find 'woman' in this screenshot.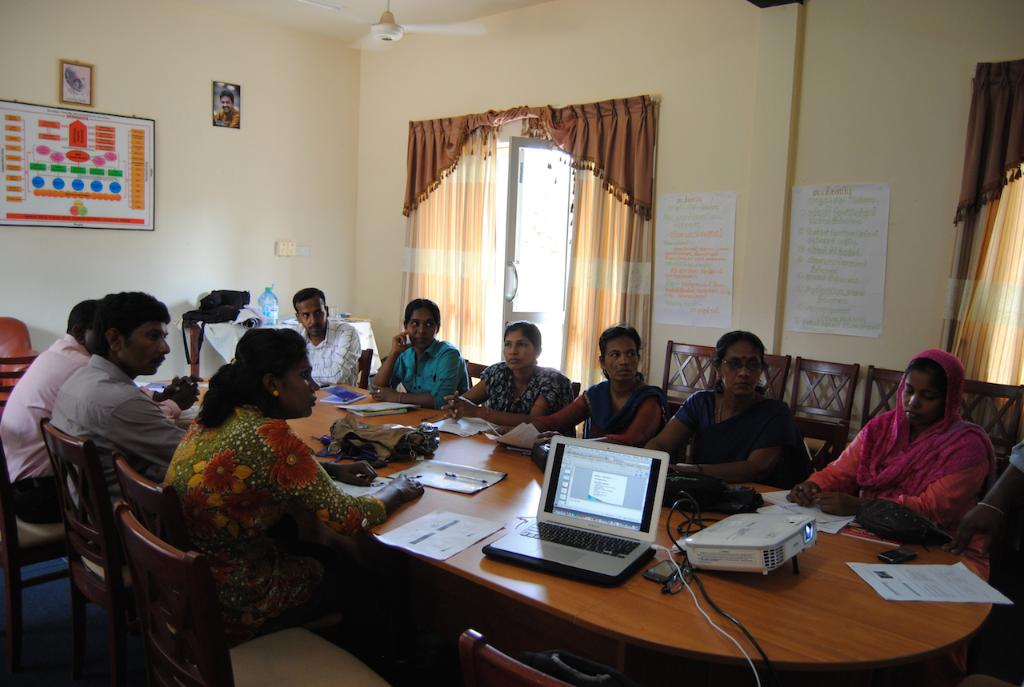
The bounding box for 'woman' is box(786, 351, 990, 530).
